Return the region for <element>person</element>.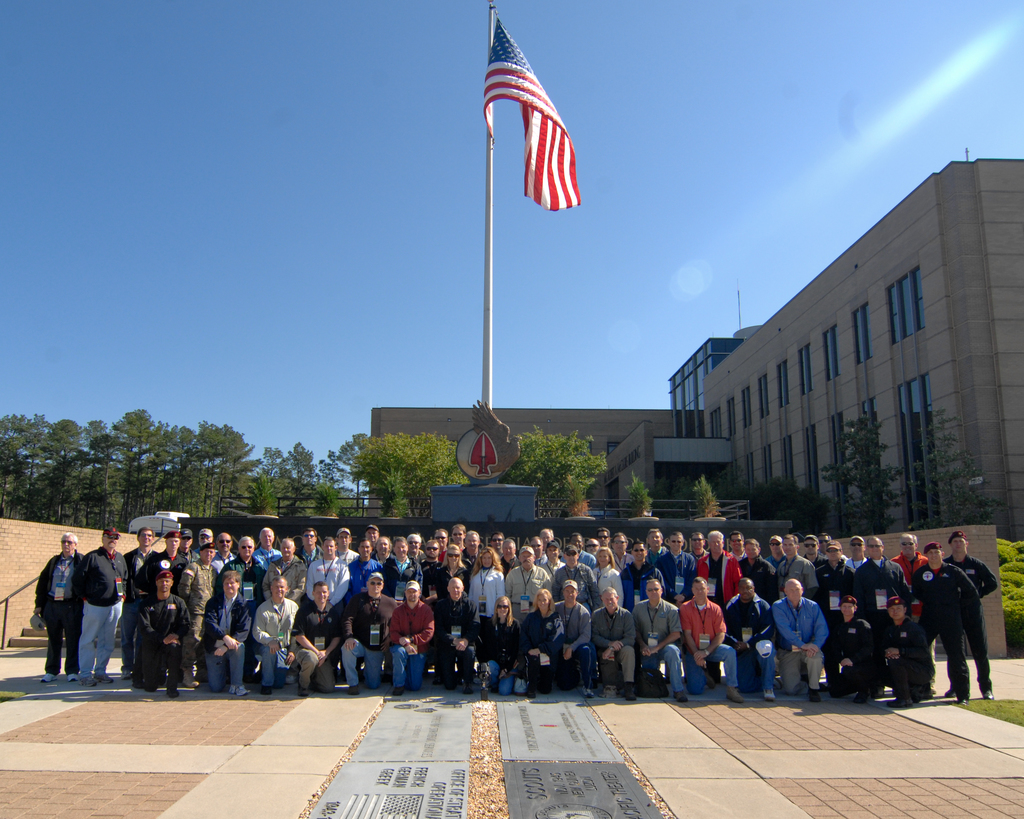
(left=236, top=535, right=262, bottom=594).
